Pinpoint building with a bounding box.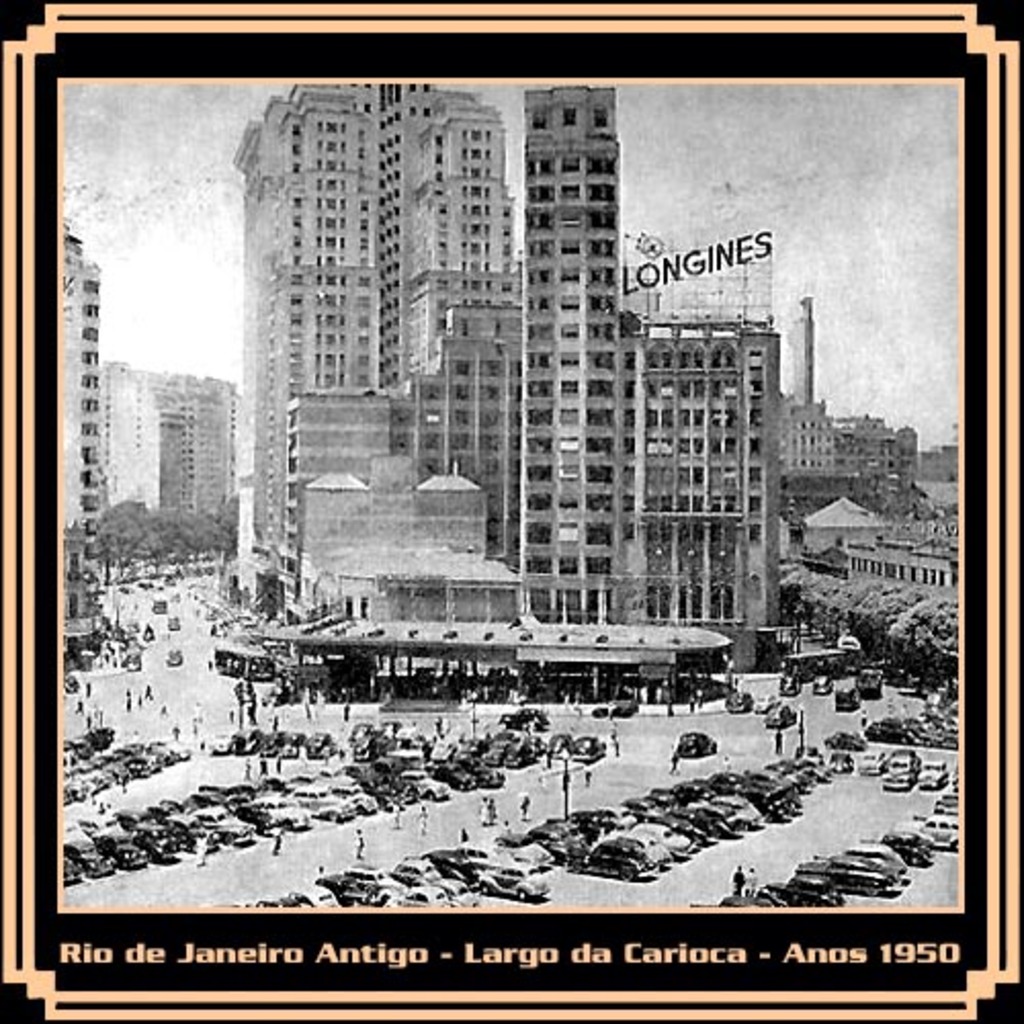
bbox=(229, 82, 780, 668).
